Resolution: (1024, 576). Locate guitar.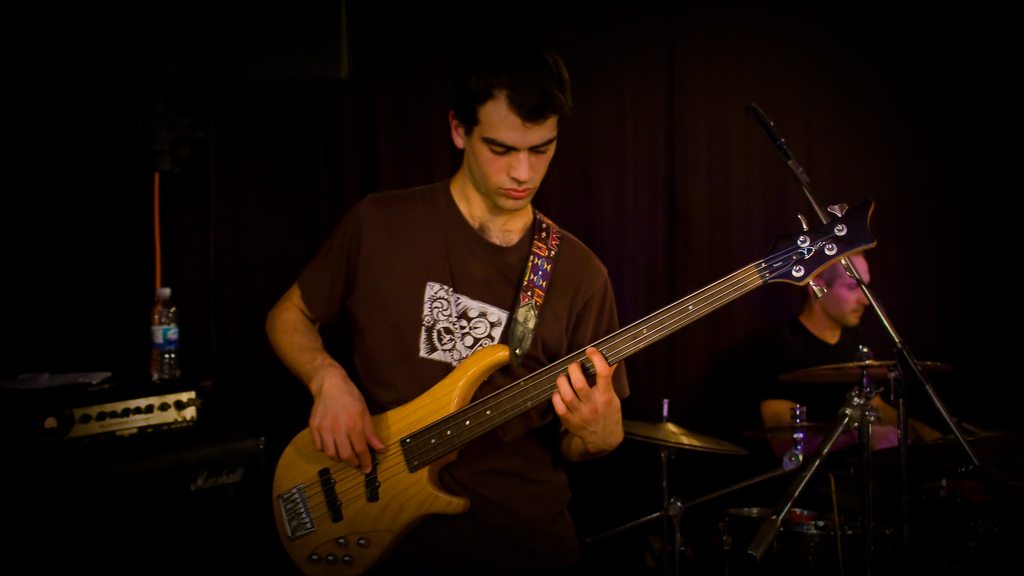
[left=272, top=150, right=930, bottom=558].
